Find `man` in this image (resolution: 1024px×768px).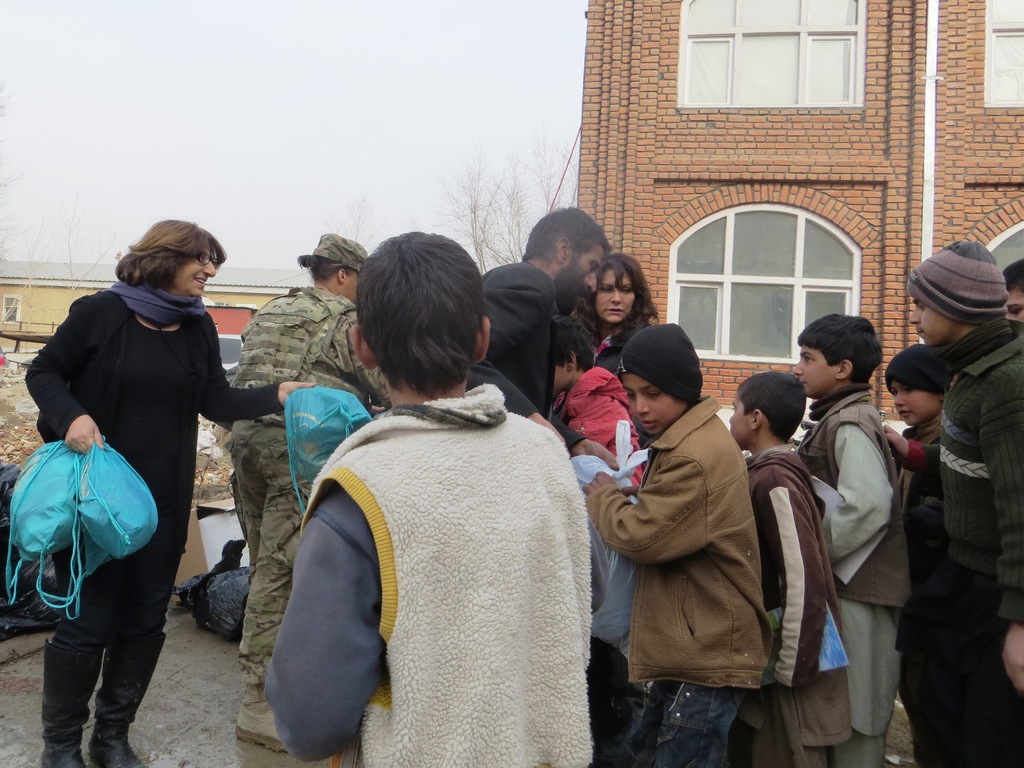
{"x1": 908, "y1": 236, "x2": 1023, "y2": 767}.
